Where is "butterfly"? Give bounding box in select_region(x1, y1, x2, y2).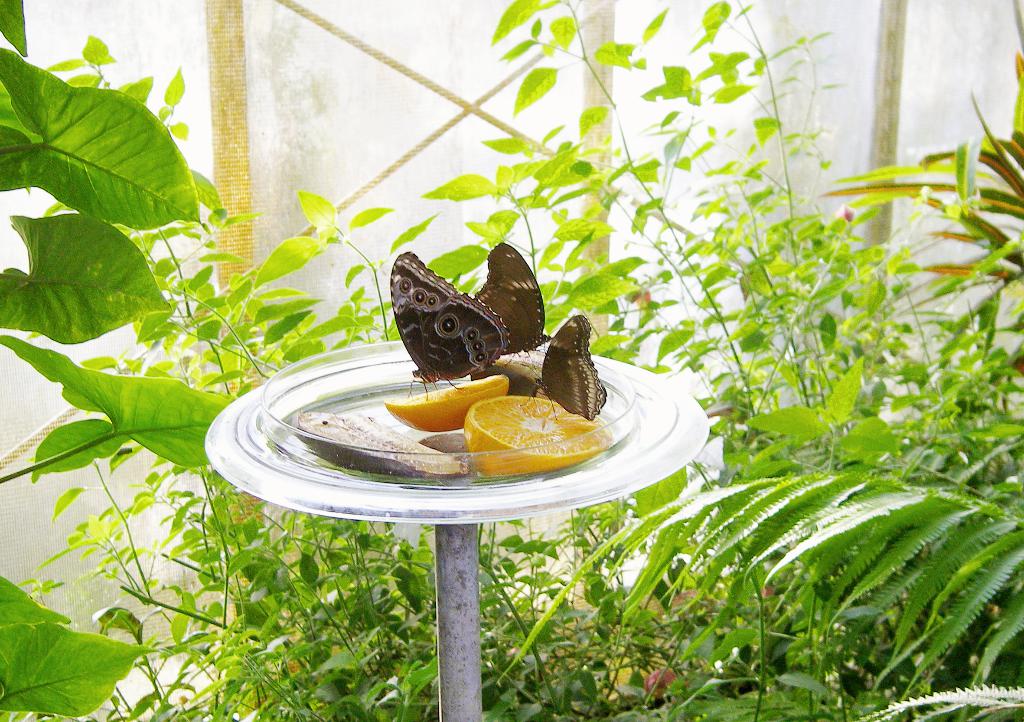
select_region(389, 250, 507, 404).
